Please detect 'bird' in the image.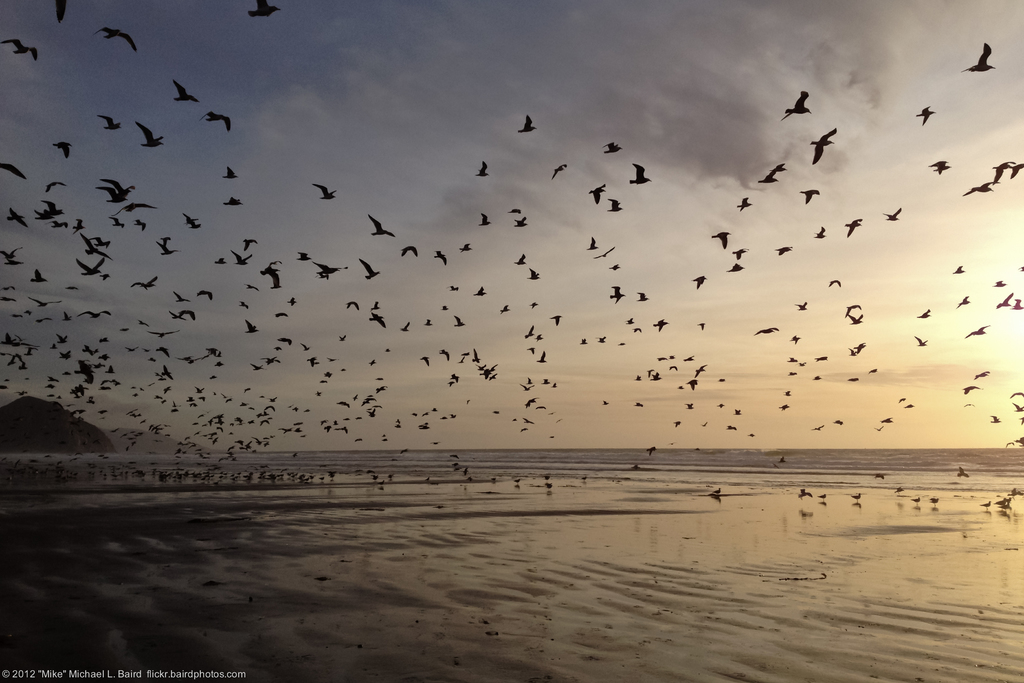
964 37 996 74.
